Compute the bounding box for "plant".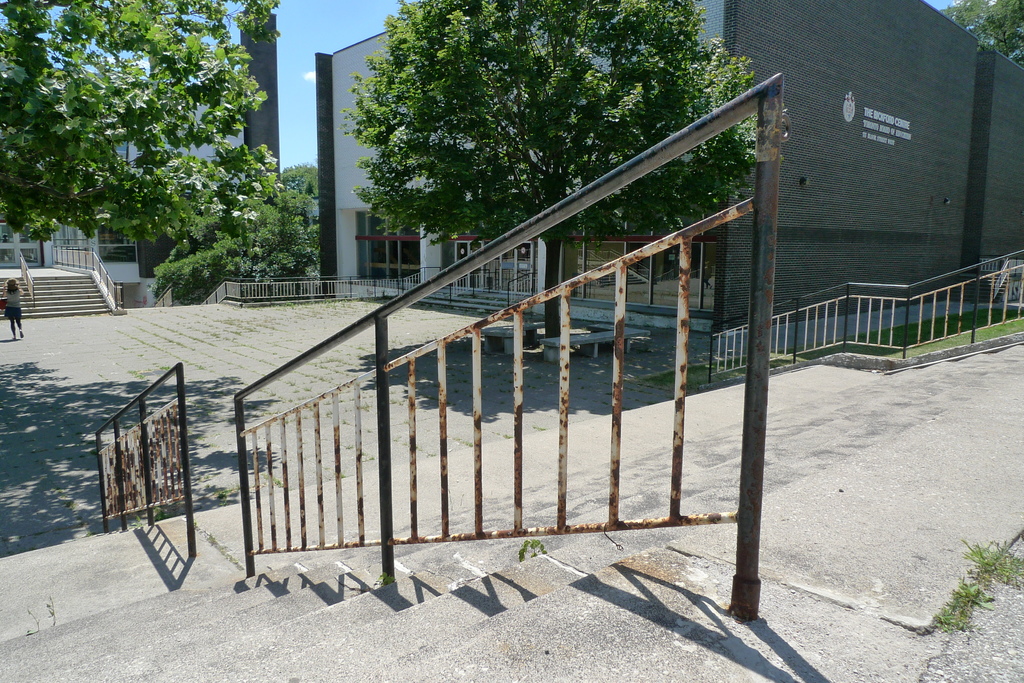
(519, 537, 547, 561).
